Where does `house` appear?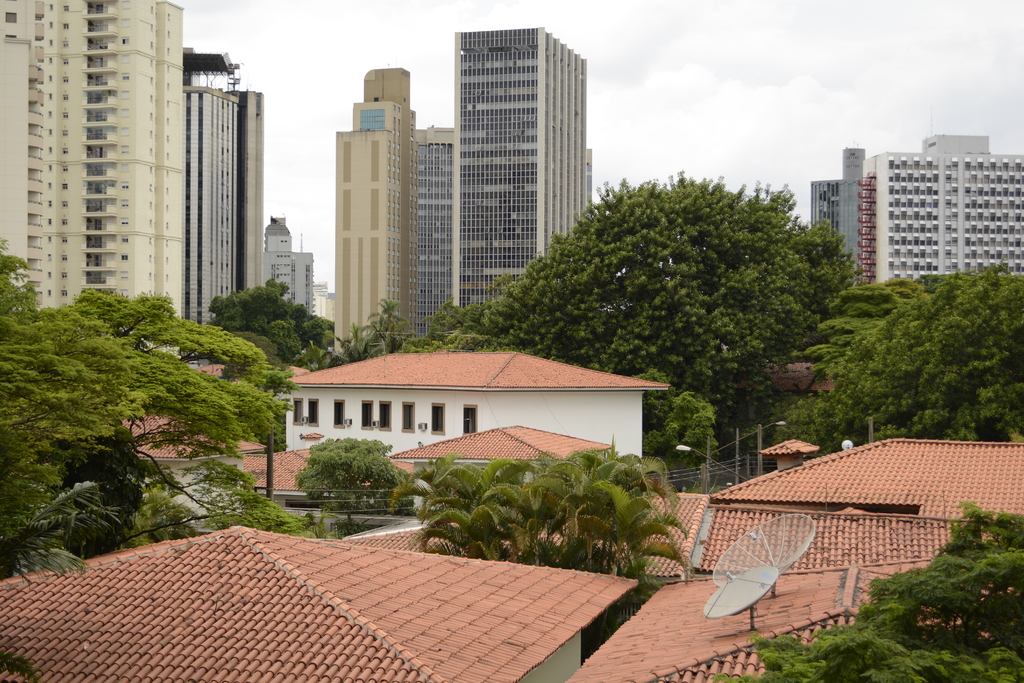
Appears at region(388, 420, 707, 586).
